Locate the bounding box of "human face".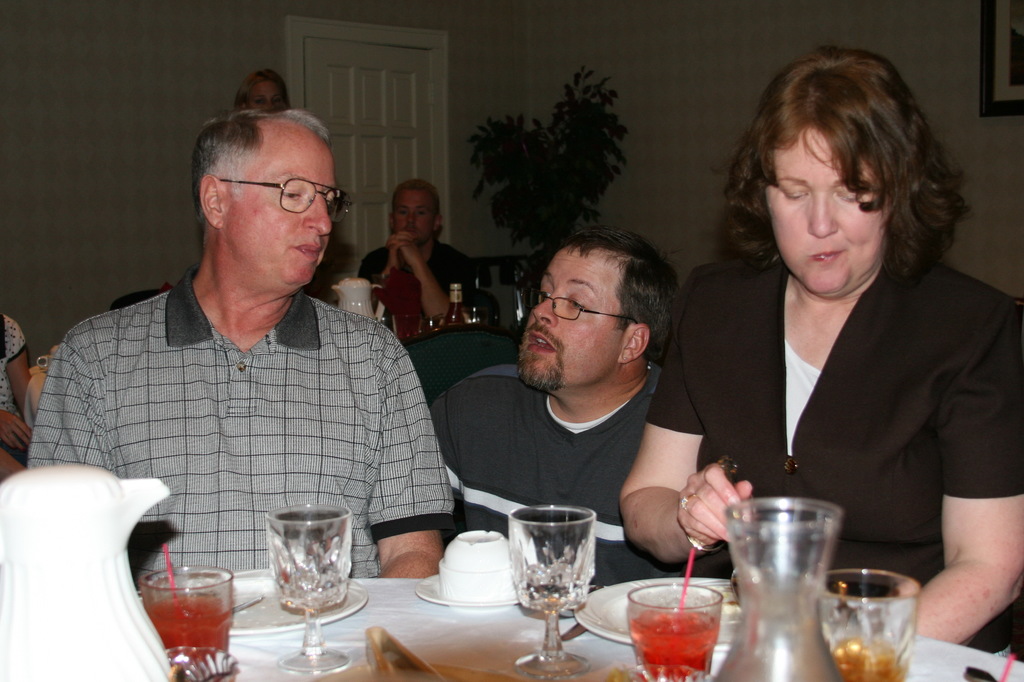
Bounding box: 763,125,893,297.
